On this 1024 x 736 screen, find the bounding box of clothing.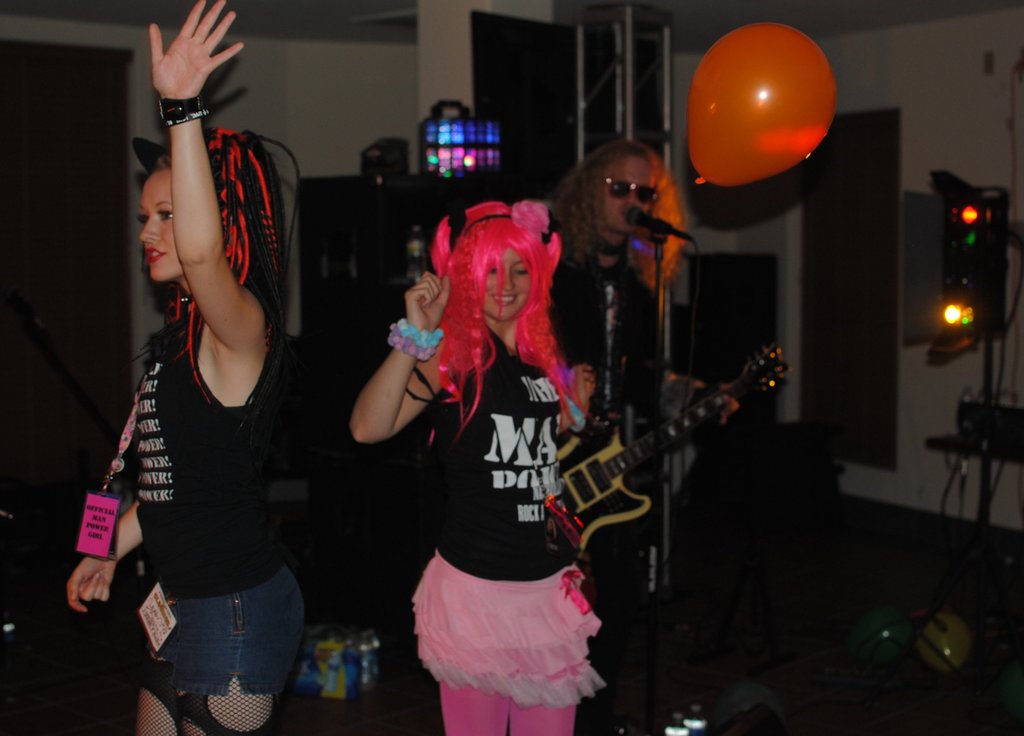
Bounding box: box=[408, 319, 611, 712].
